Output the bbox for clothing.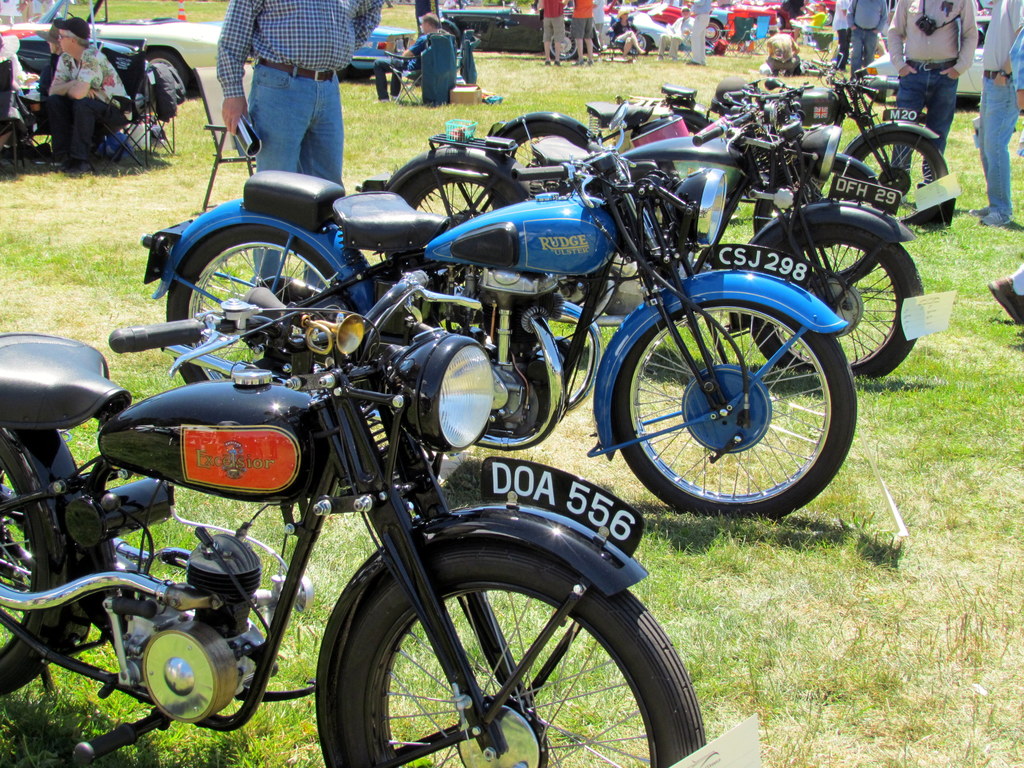
844, 0, 886, 79.
